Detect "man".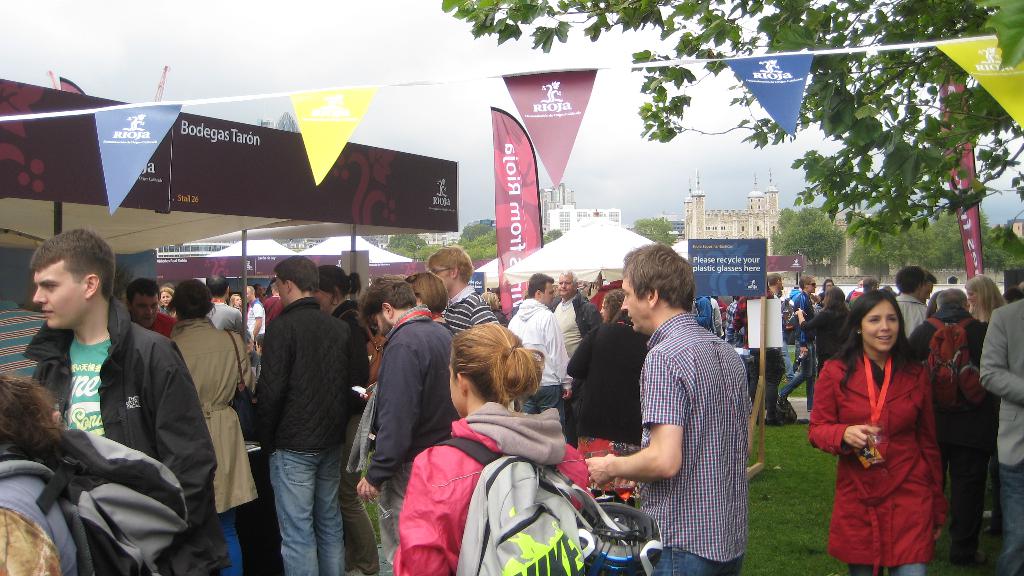
Detected at <bbox>544, 271, 610, 357</bbox>.
